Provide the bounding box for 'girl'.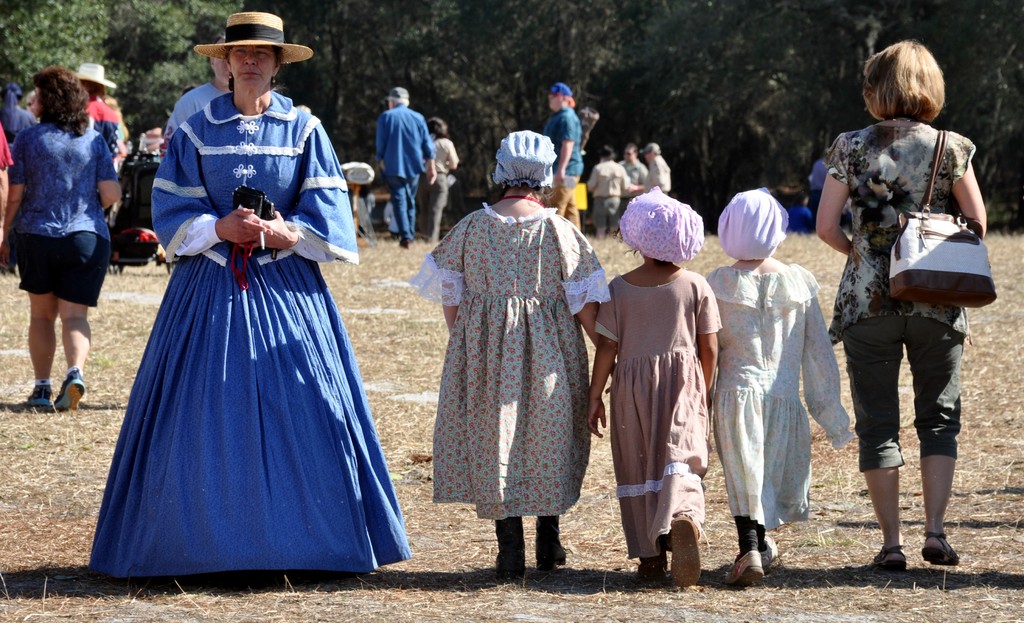
rect(408, 127, 619, 576).
